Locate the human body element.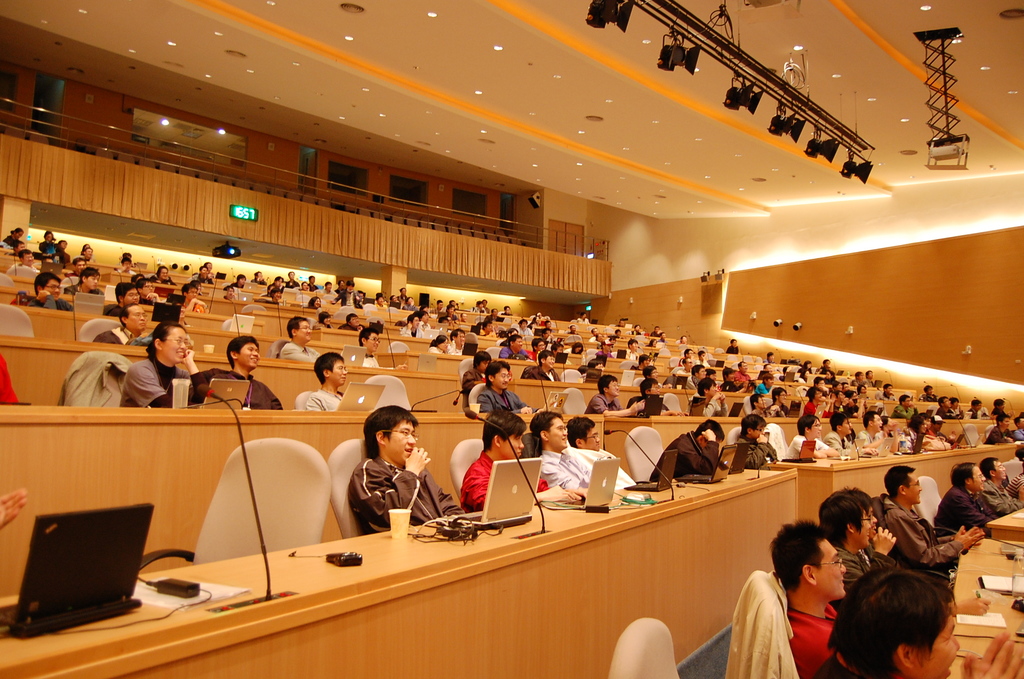
Element bbox: (851,391,868,417).
